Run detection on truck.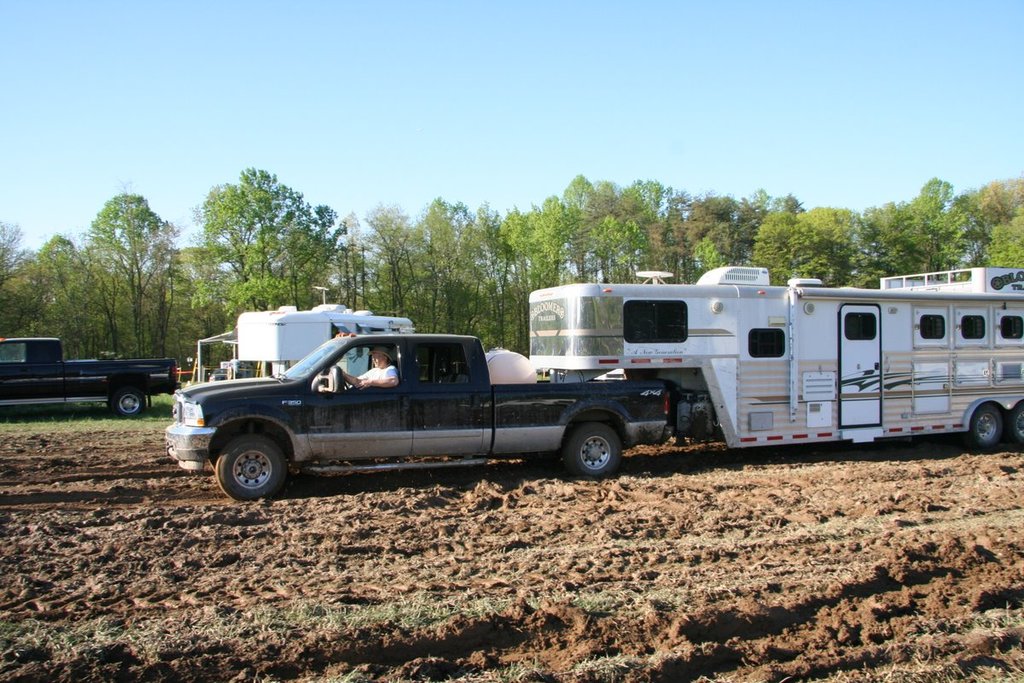
Result: <box>0,336,185,419</box>.
